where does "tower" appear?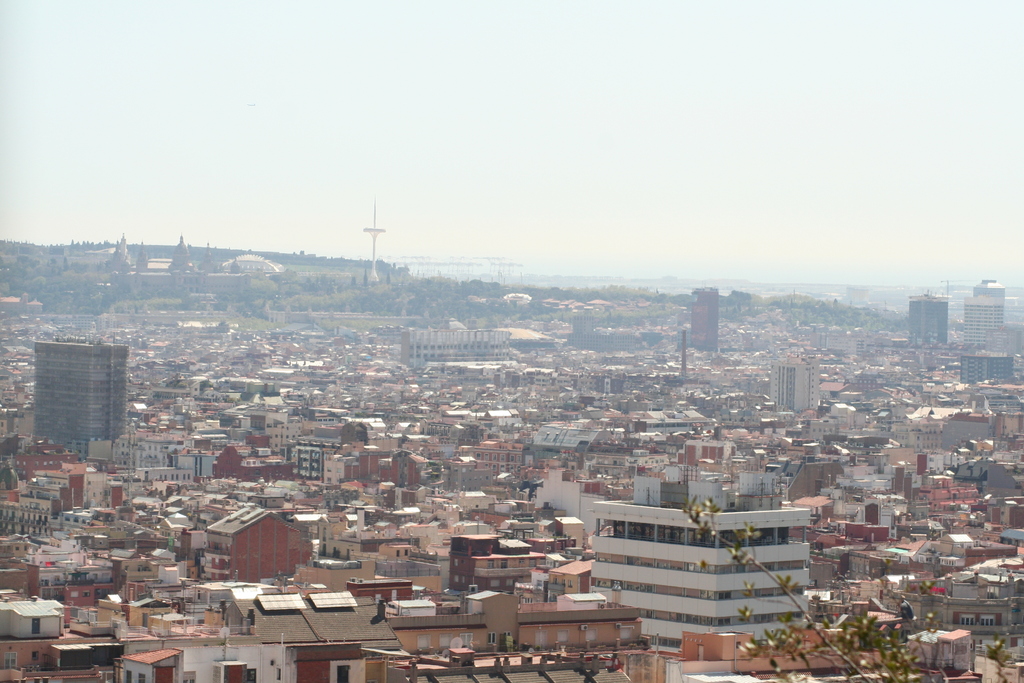
Appears at [973, 279, 1004, 298].
